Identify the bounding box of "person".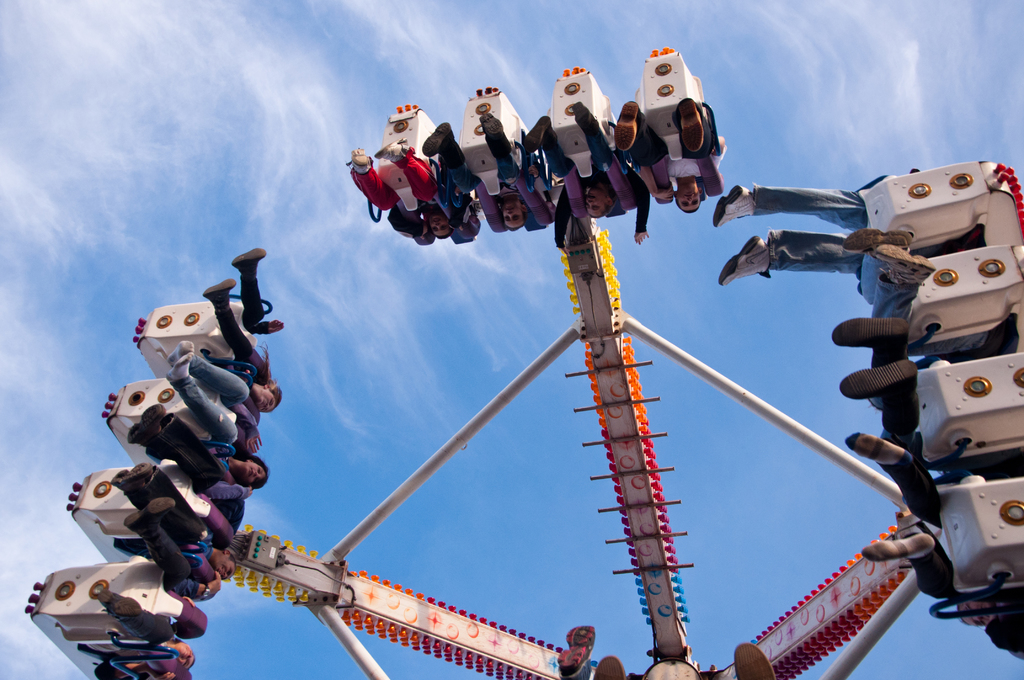
x1=615 y1=99 x2=721 y2=217.
